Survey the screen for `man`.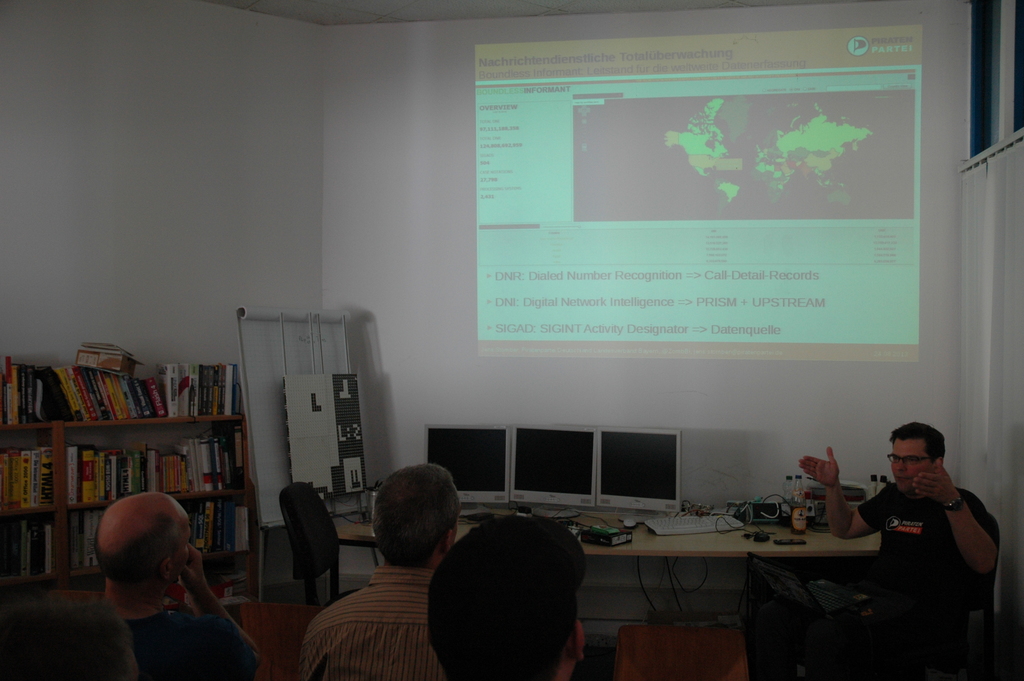
Survey found: [x1=797, y1=418, x2=995, y2=643].
